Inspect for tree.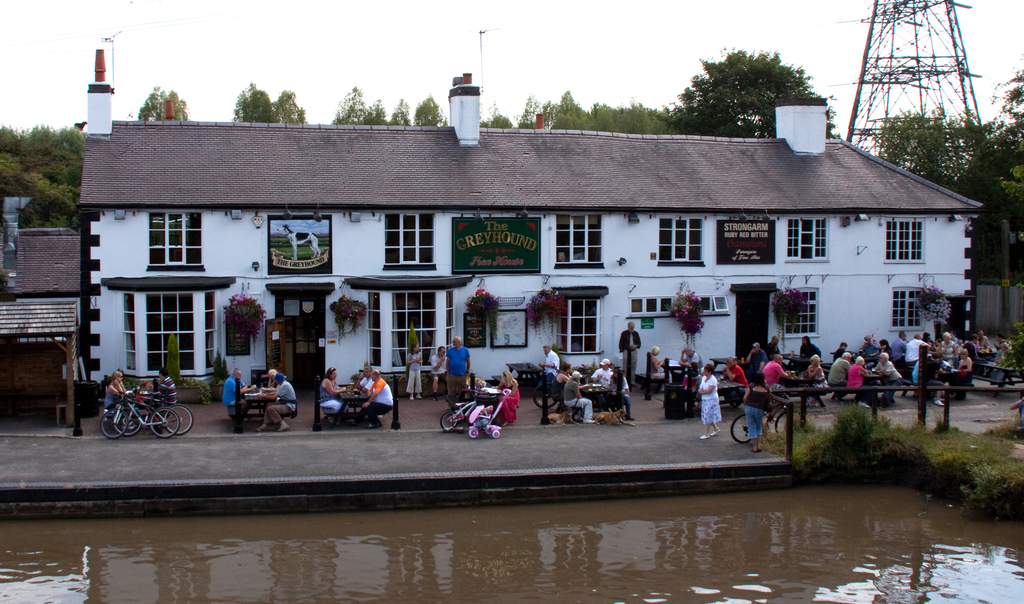
Inspection: 484 94 676 136.
